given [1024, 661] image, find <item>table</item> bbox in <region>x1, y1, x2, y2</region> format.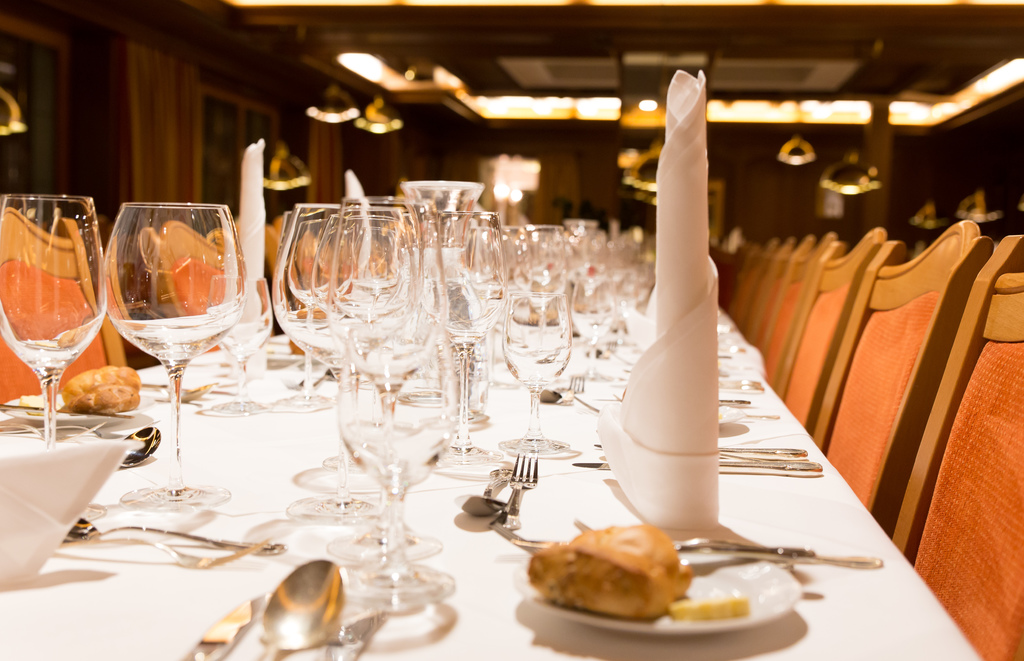
<region>0, 243, 984, 660</region>.
